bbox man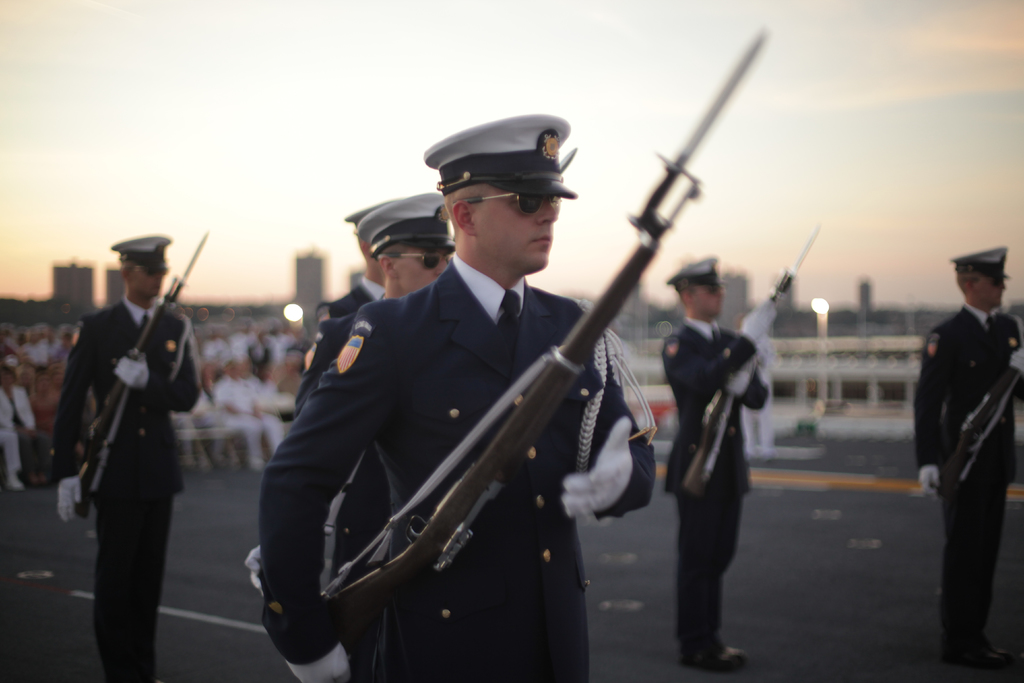
select_region(58, 236, 202, 682)
